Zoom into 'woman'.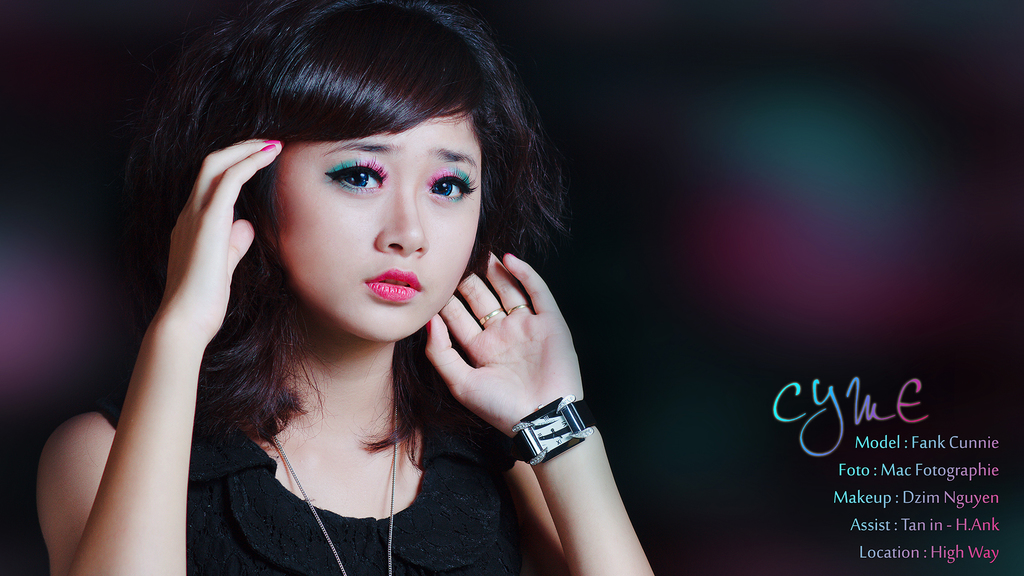
Zoom target: locate(52, 0, 650, 575).
